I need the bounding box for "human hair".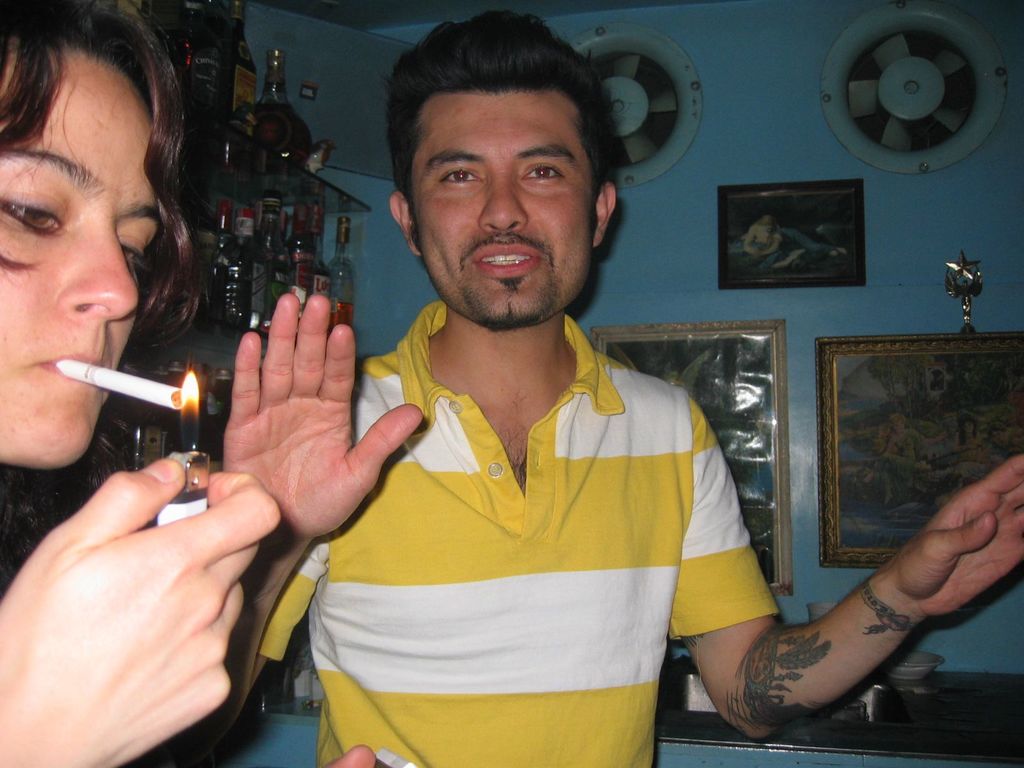
Here it is: [957, 415, 977, 447].
